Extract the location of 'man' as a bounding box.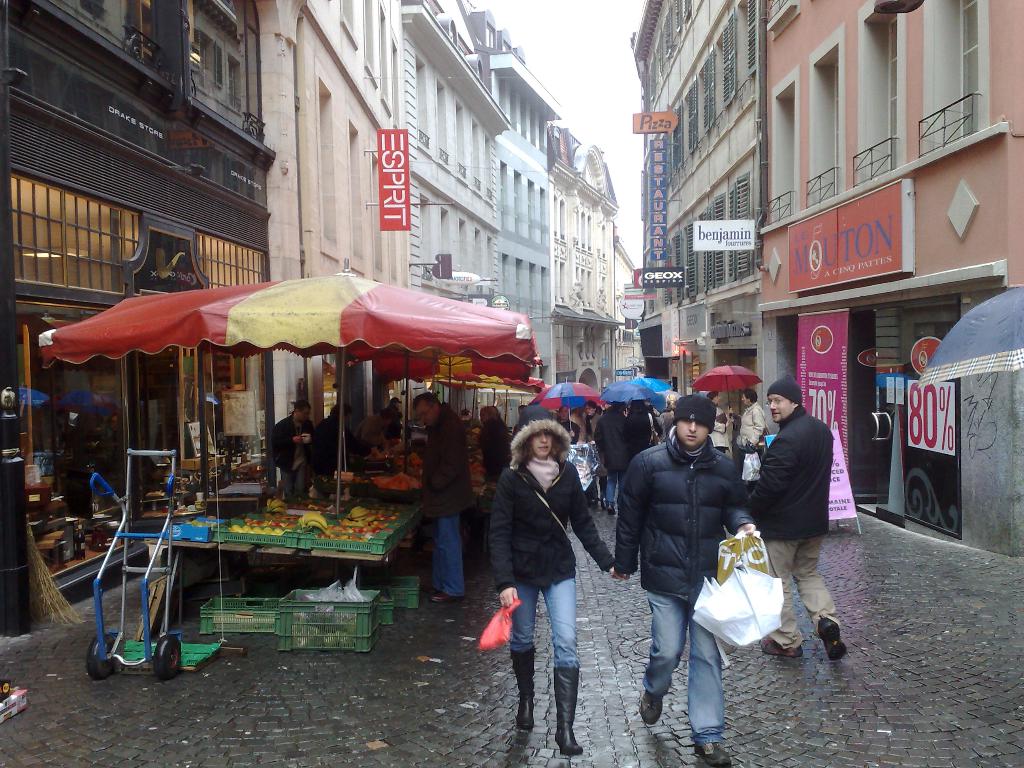
region(314, 403, 348, 476).
